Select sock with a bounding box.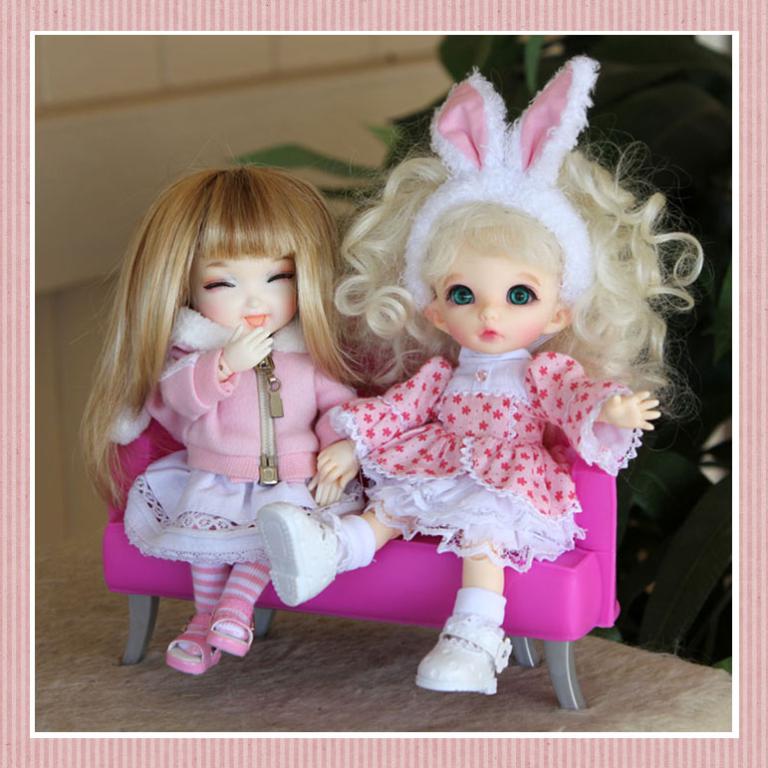
detection(212, 559, 269, 637).
